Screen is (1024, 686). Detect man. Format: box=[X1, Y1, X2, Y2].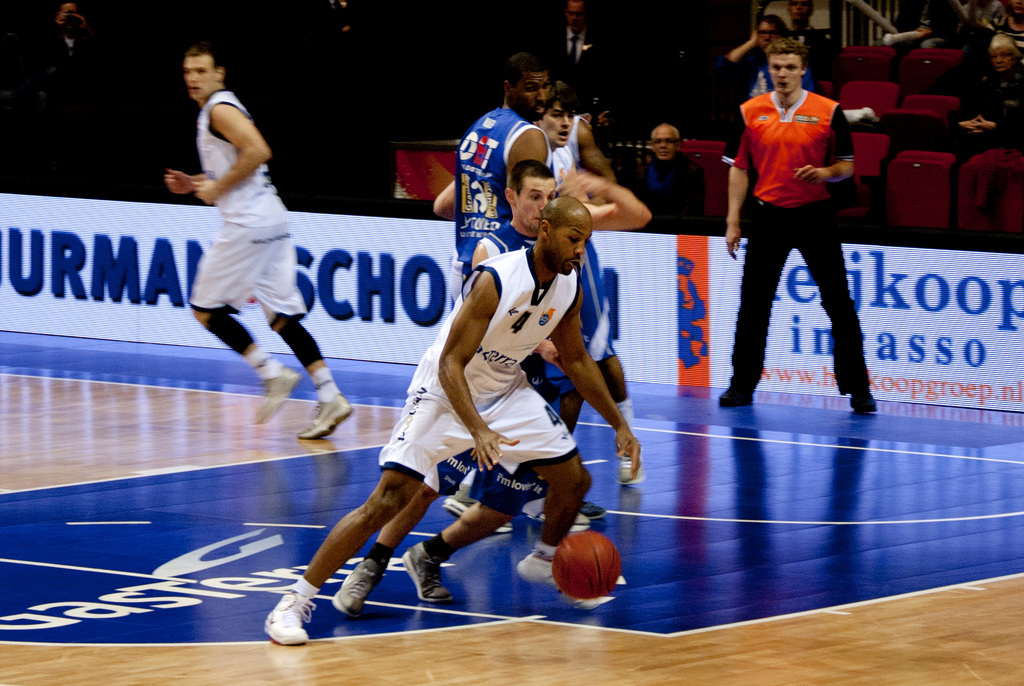
box=[722, 13, 824, 101].
